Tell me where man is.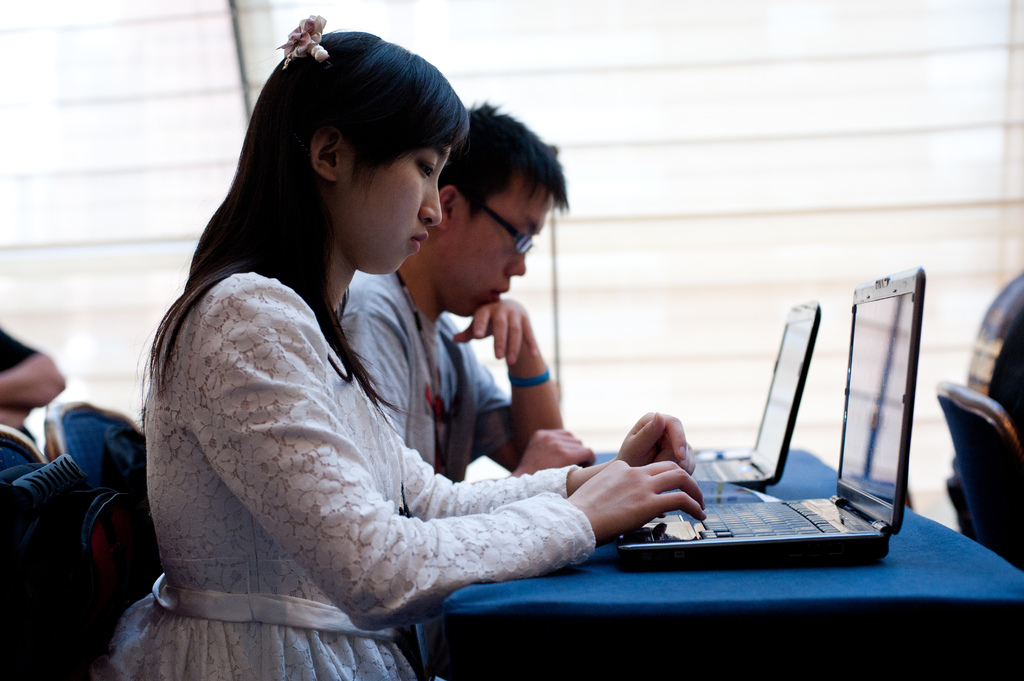
man is at bbox=[340, 93, 596, 472].
